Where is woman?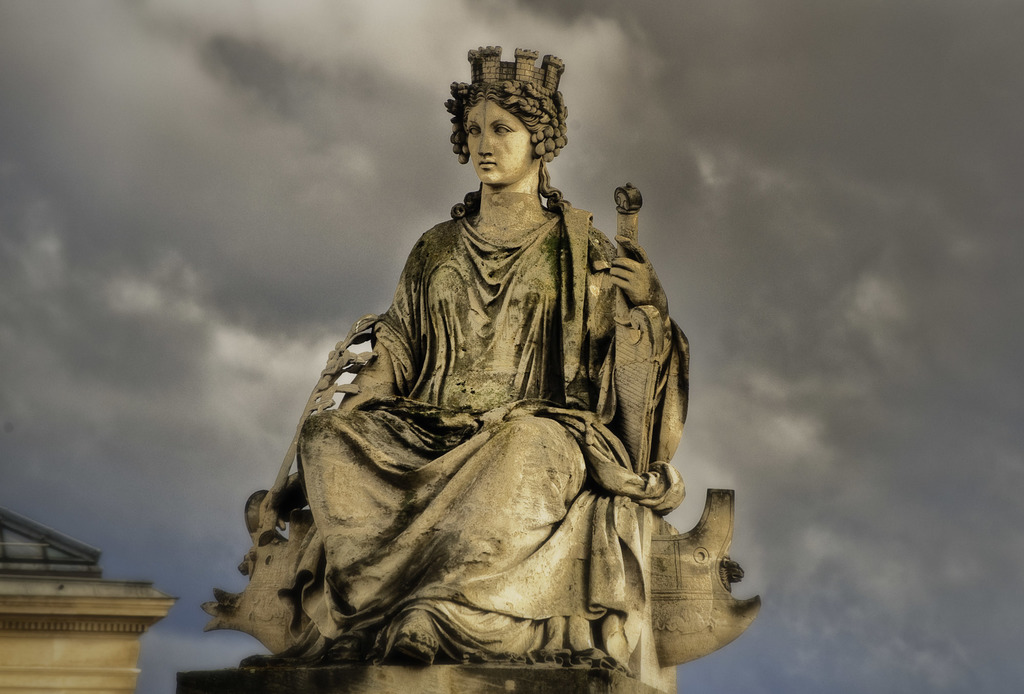
<region>298, 79, 693, 693</region>.
